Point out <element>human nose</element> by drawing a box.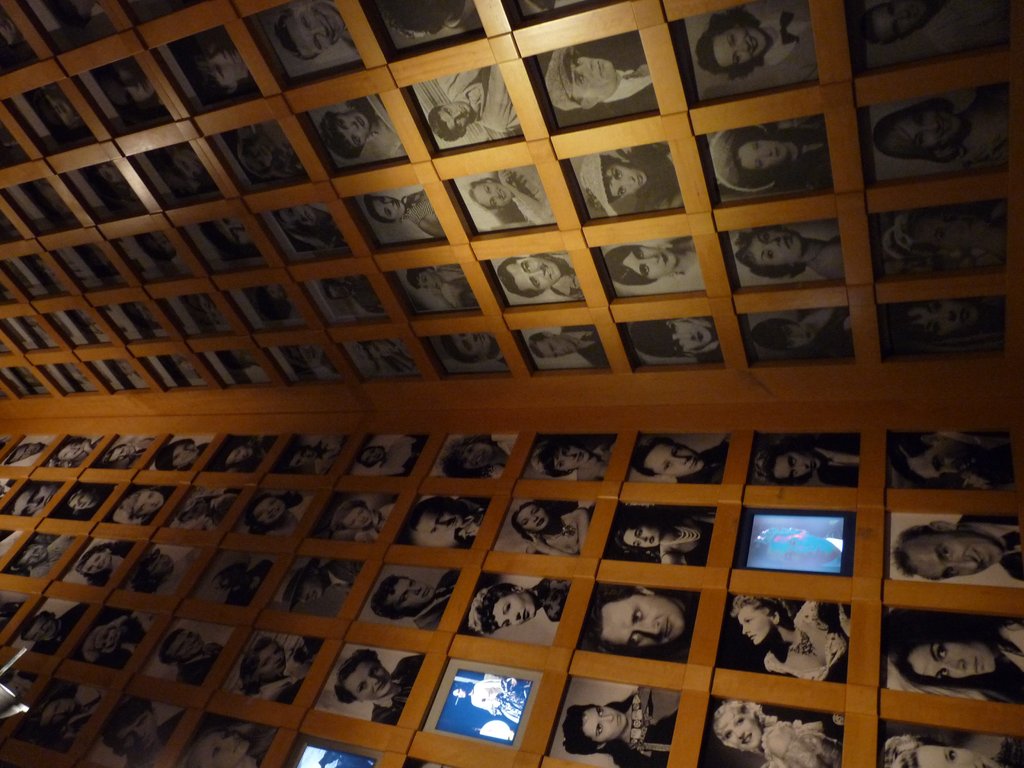
BBox(107, 636, 113, 641).
